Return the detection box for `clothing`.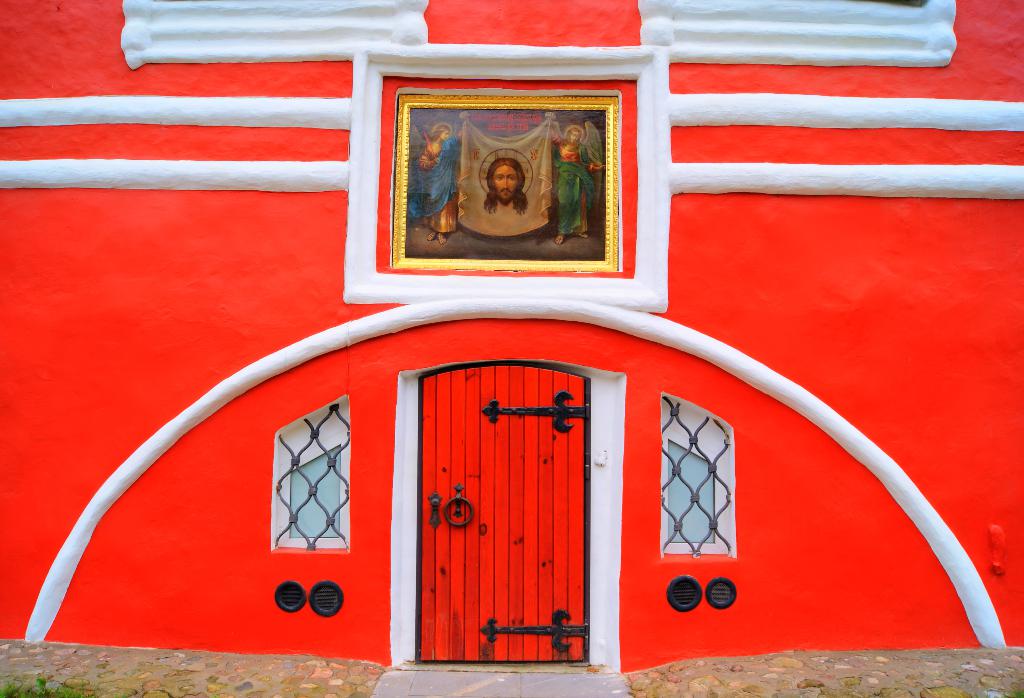
bbox=[406, 129, 475, 237].
